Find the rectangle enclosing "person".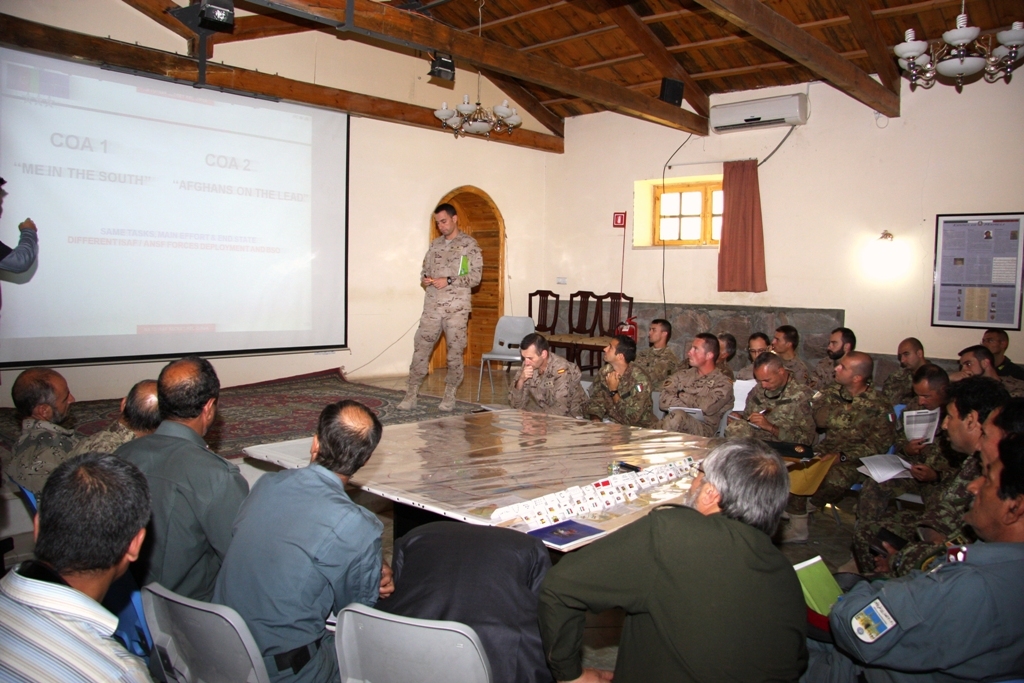
<region>876, 377, 1005, 544</region>.
